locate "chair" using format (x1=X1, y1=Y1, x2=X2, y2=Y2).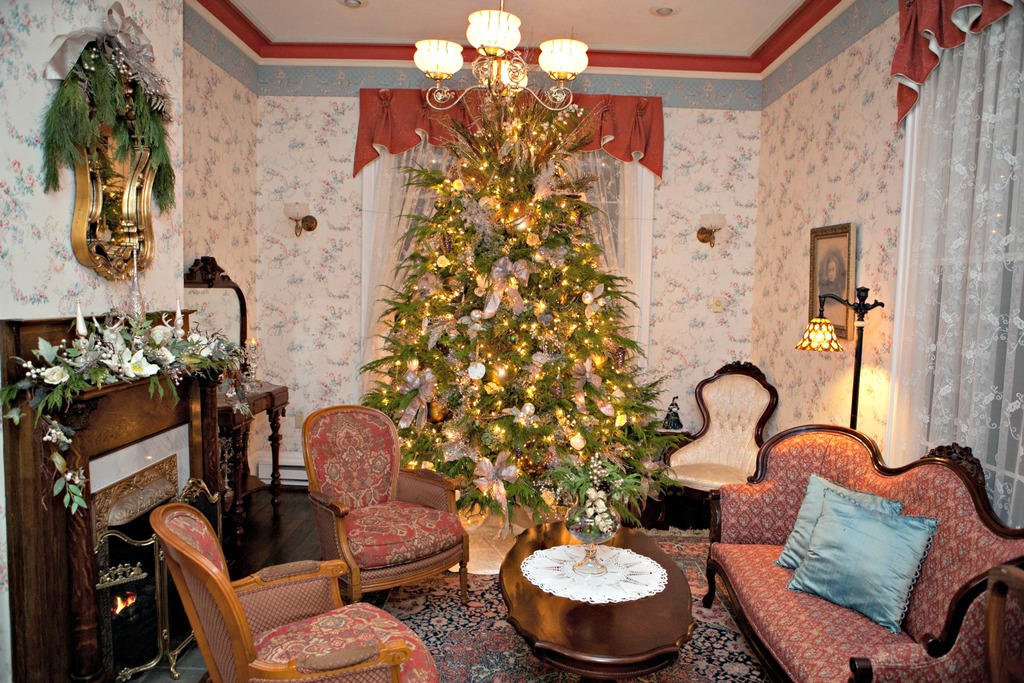
(x1=152, y1=500, x2=435, y2=682).
